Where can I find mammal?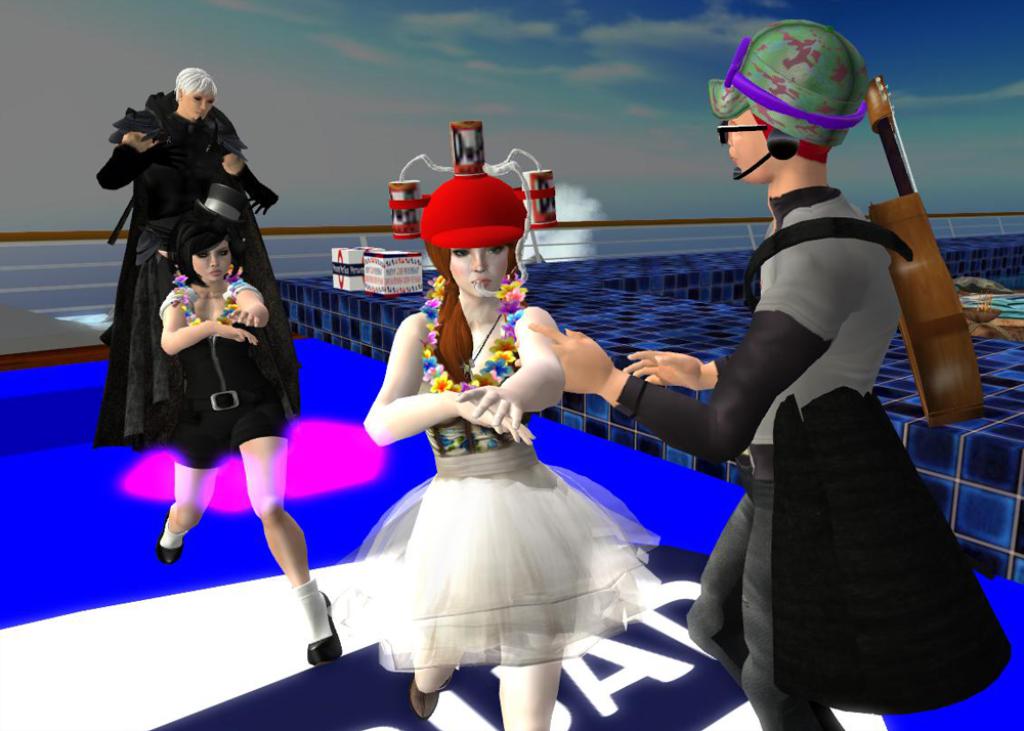
You can find it at crop(93, 59, 302, 455).
